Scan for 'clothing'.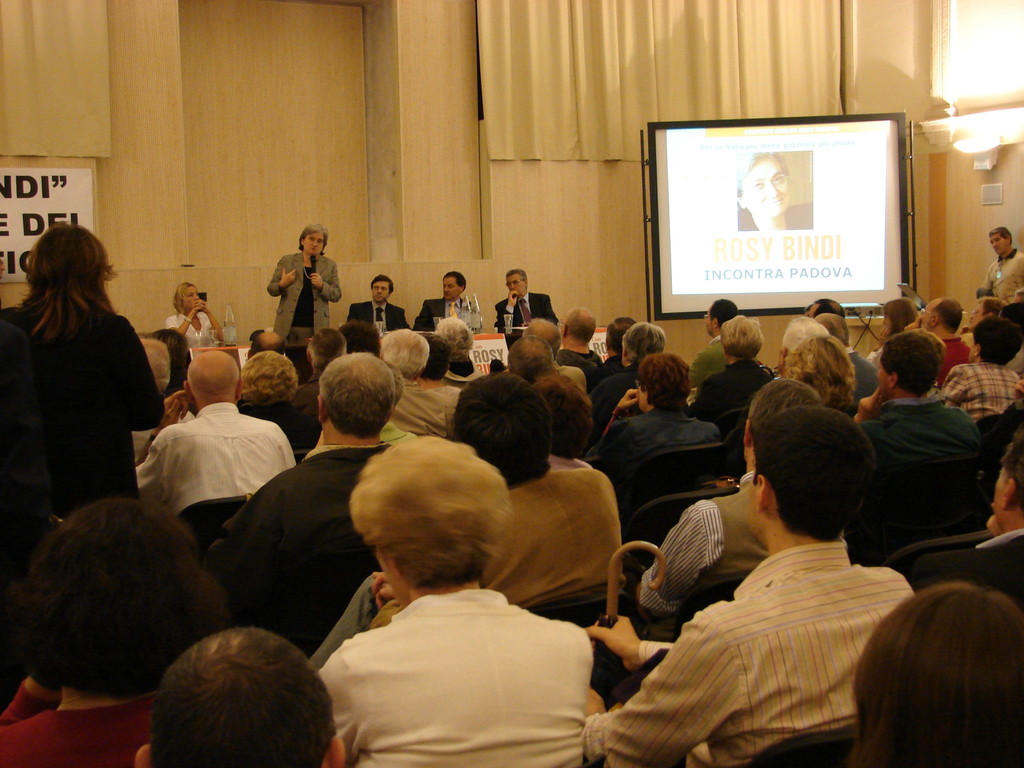
Scan result: bbox=(689, 365, 770, 419).
